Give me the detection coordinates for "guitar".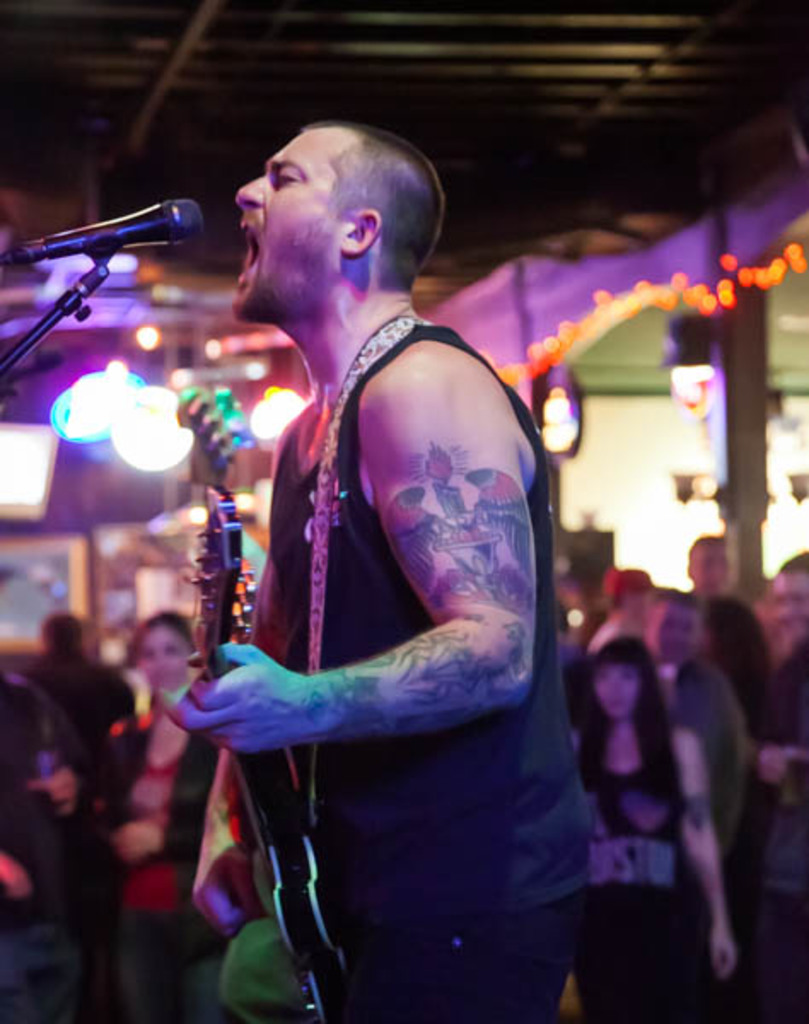
select_region(172, 389, 362, 1022).
